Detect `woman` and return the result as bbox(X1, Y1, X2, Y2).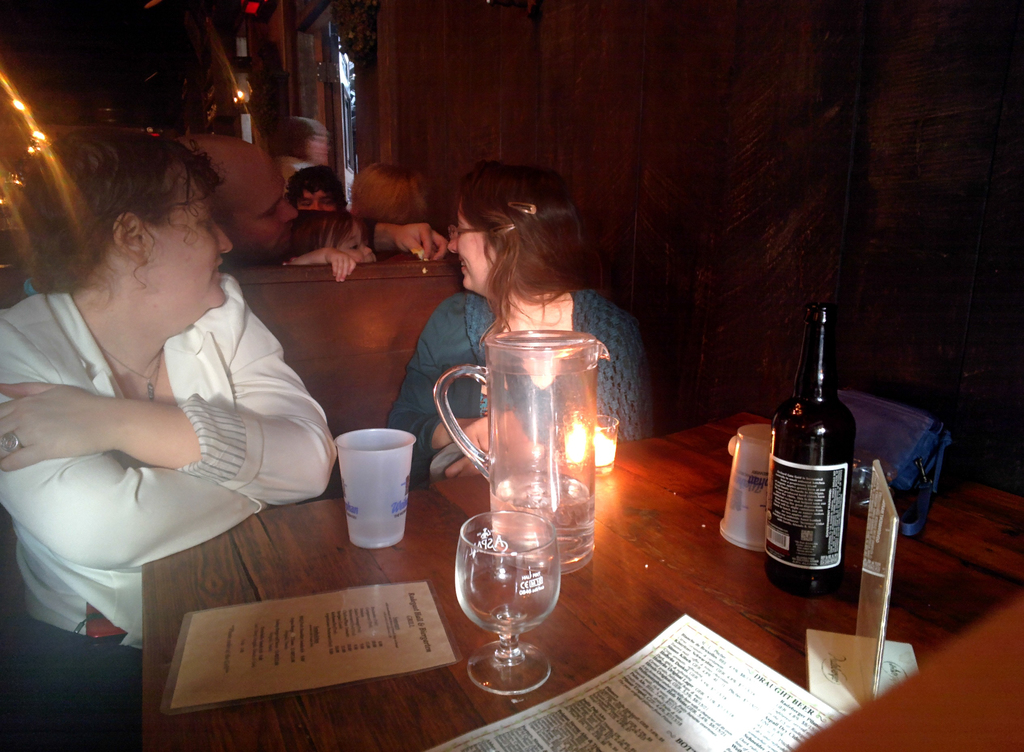
bbox(0, 127, 340, 751).
